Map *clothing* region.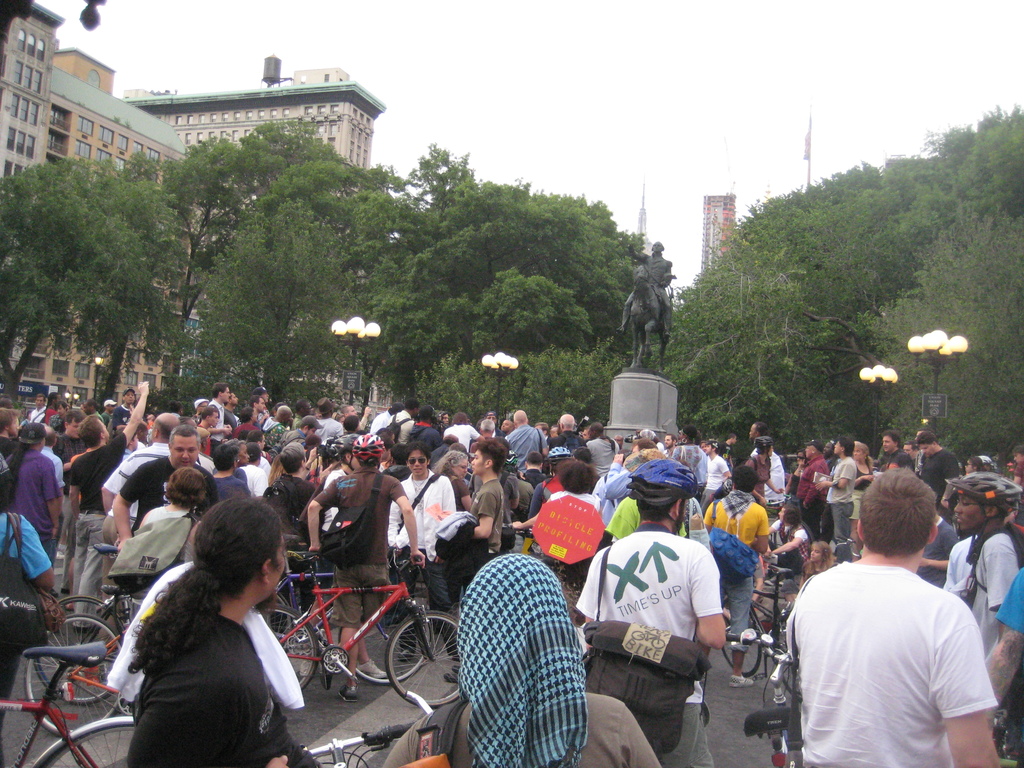
Mapped to 117:447:177:534.
